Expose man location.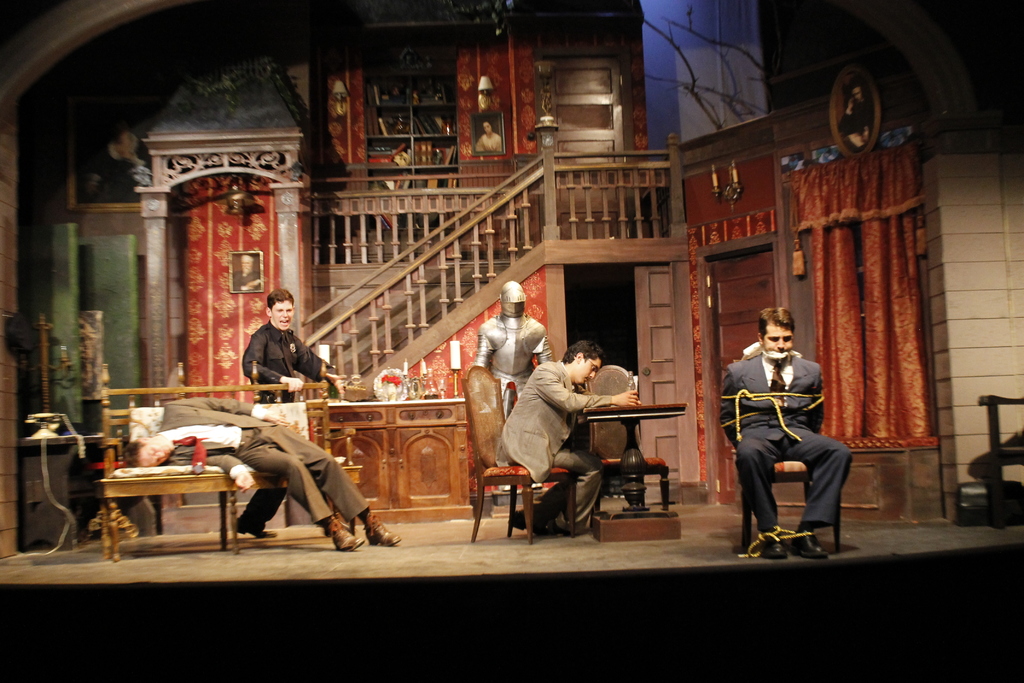
Exposed at pyautogui.locateOnScreen(125, 393, 400, 547).
